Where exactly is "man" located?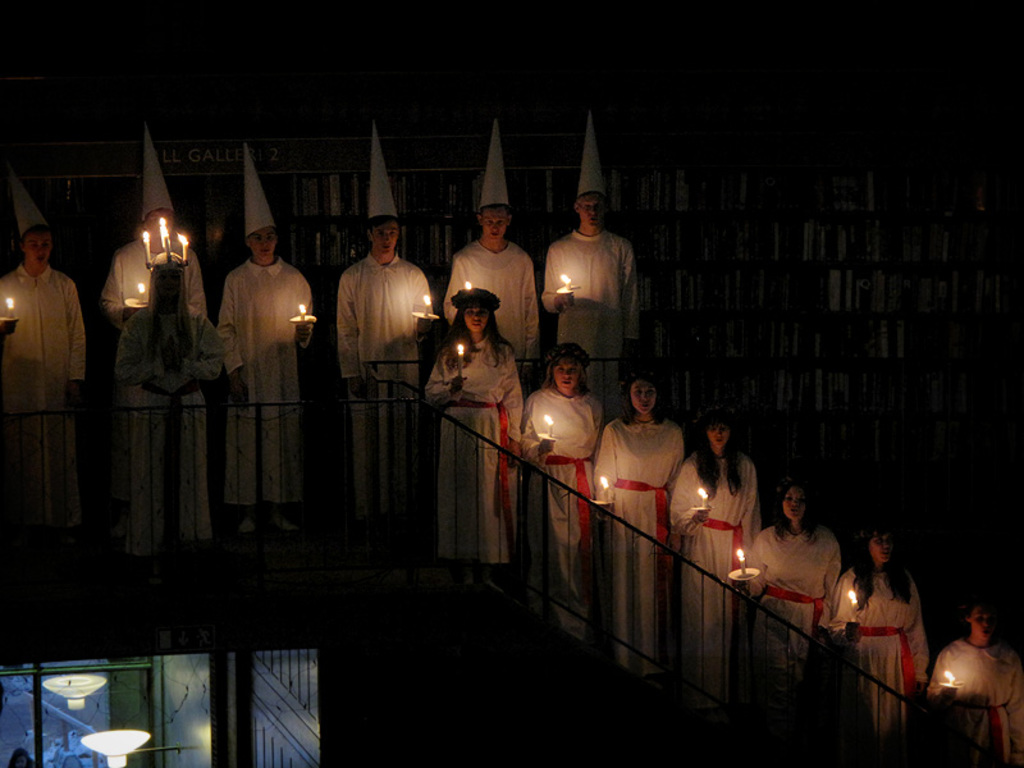
Its bounding box is bbox=[334, 105, 442, 529].
